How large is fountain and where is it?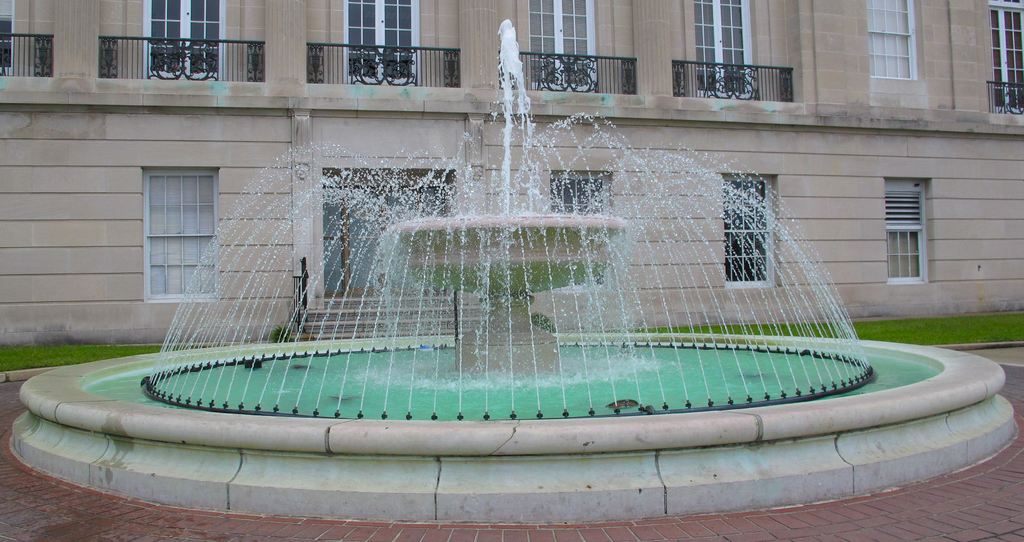
Bounding box: pyautogui.locateOnScreen(62, 201, 698, 450).
